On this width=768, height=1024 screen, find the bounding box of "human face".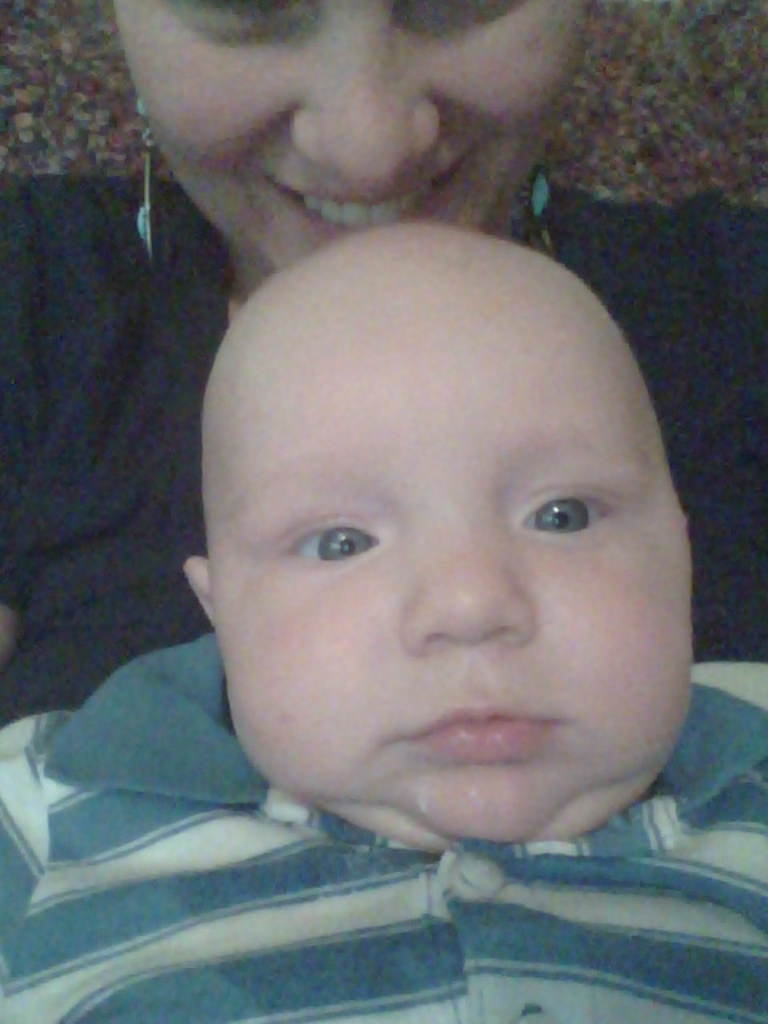
Bounding box: x1=226, y1=344, x2=688, y2=851.
